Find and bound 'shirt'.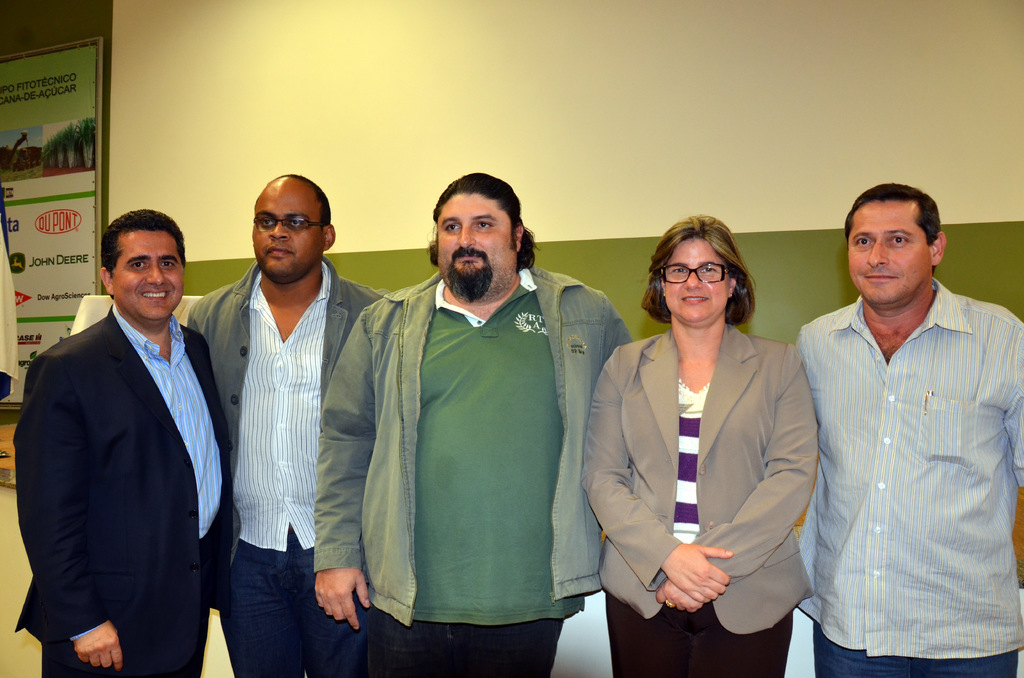
Bound: crop(233, 260, 330, 553).
